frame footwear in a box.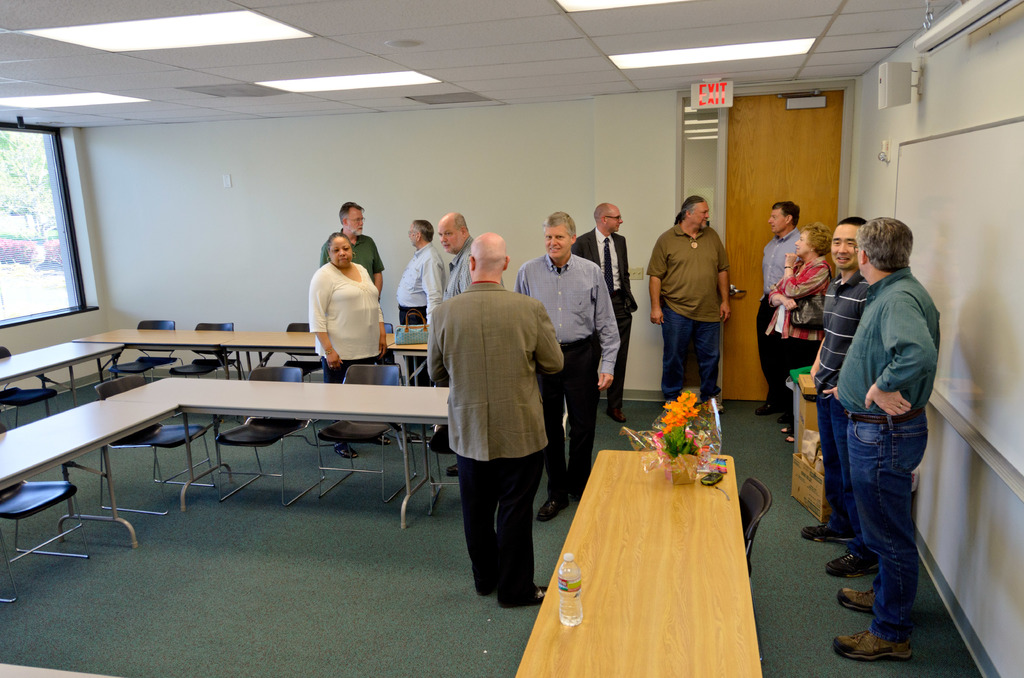
<box>801,524,851,542</box>.
